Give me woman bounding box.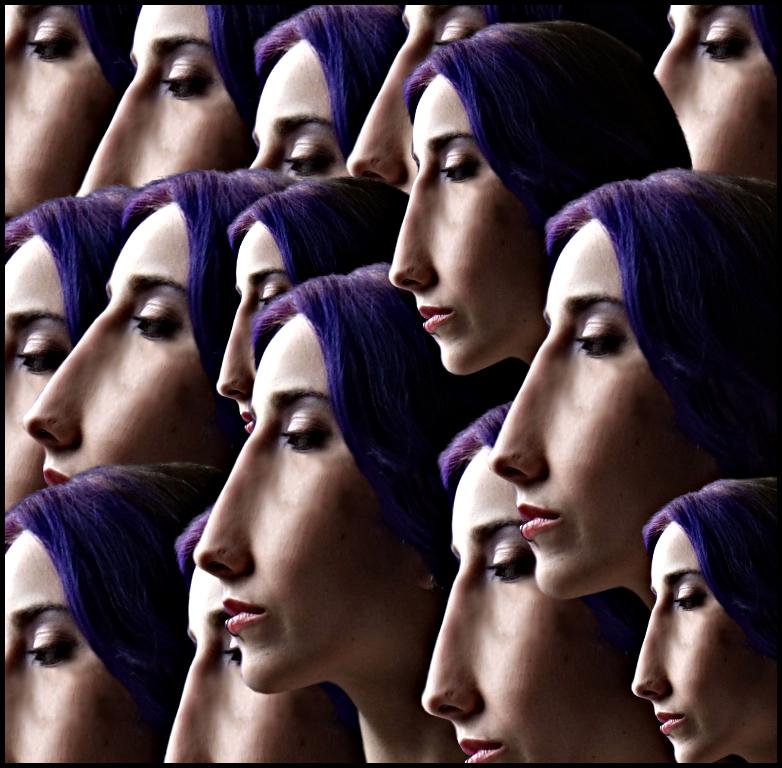
box(417, 400, 648, 767).
